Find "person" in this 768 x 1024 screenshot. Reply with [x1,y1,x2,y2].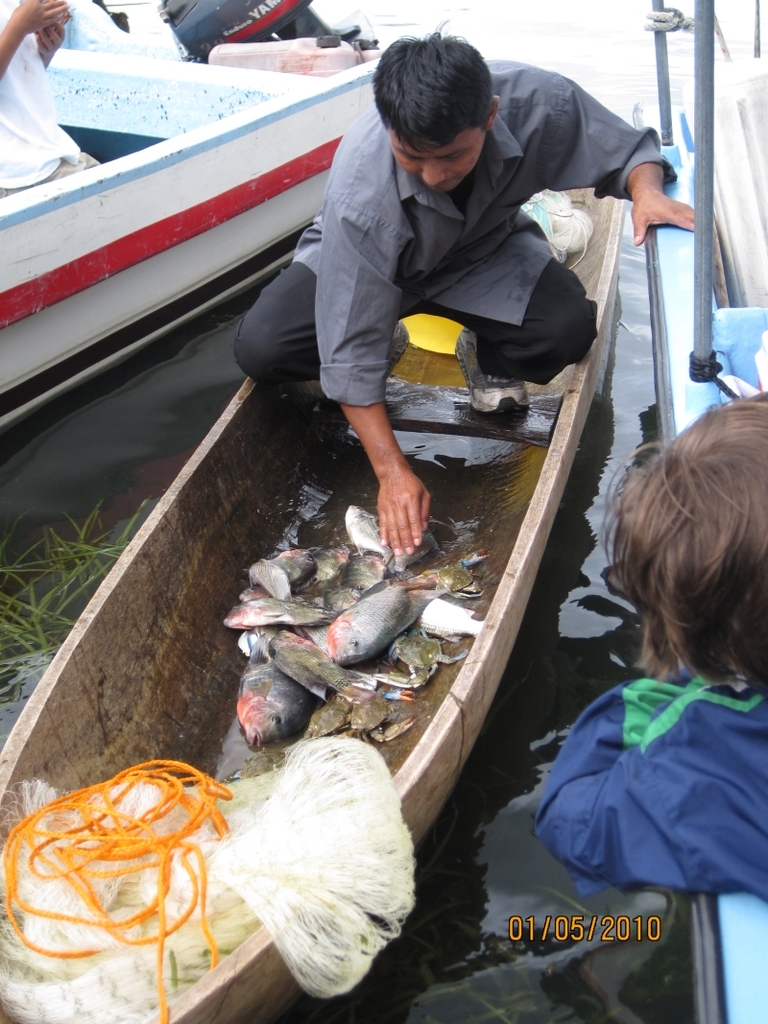
[525,393,767,901].
